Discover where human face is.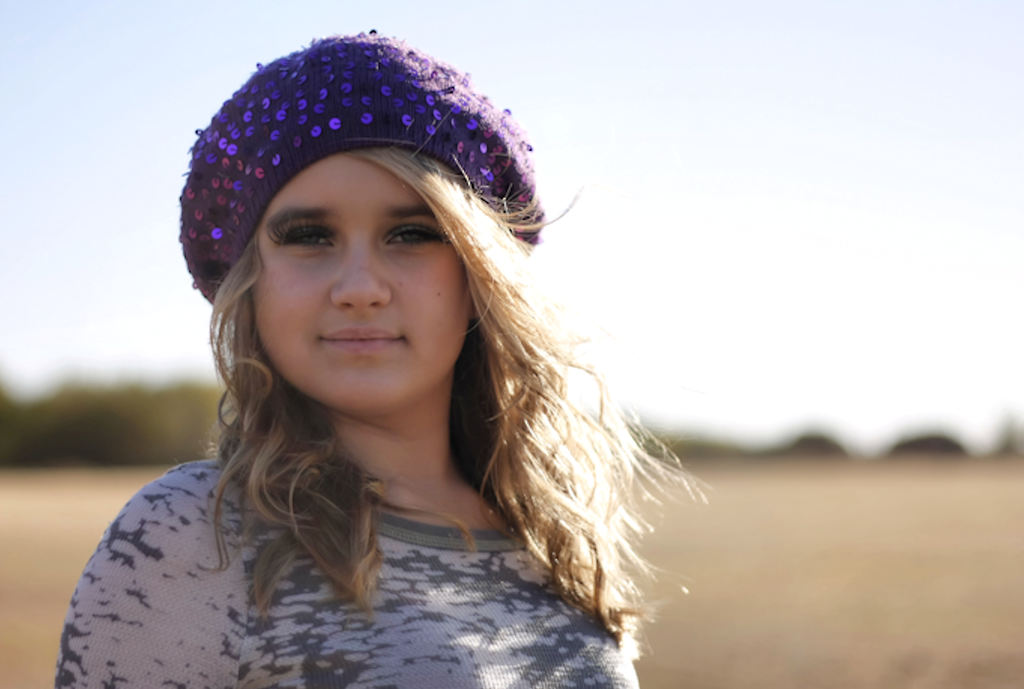
Discovered at rect(253, 145, 472, 412).
